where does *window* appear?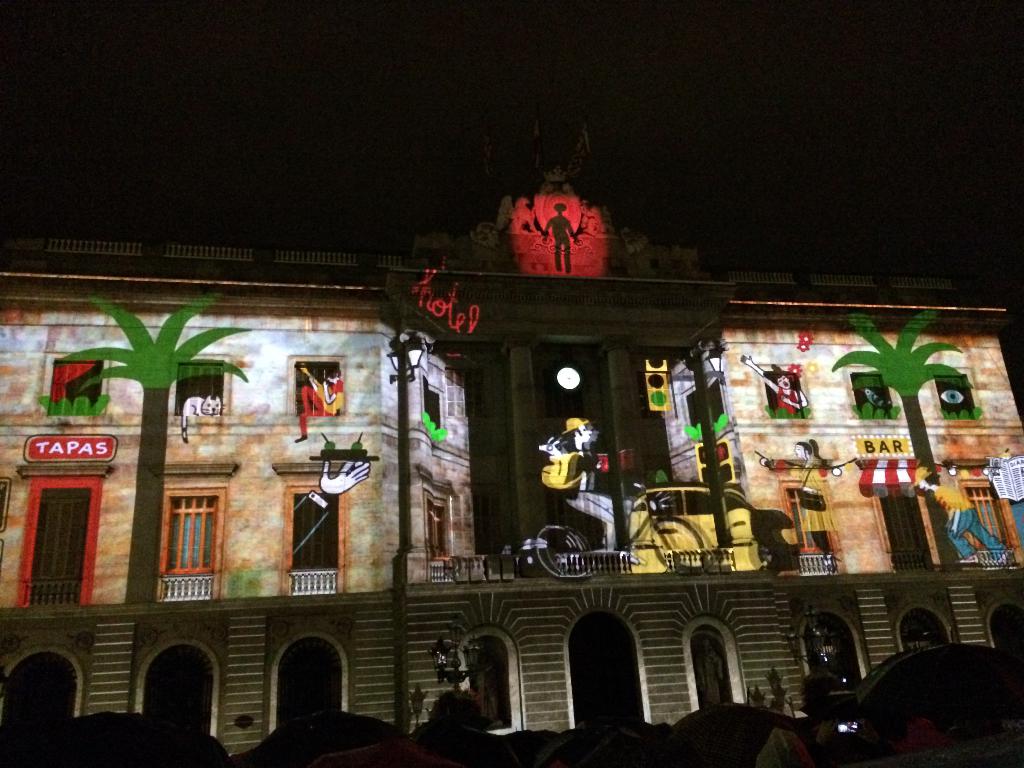
Appears at 468/369/488/416.
